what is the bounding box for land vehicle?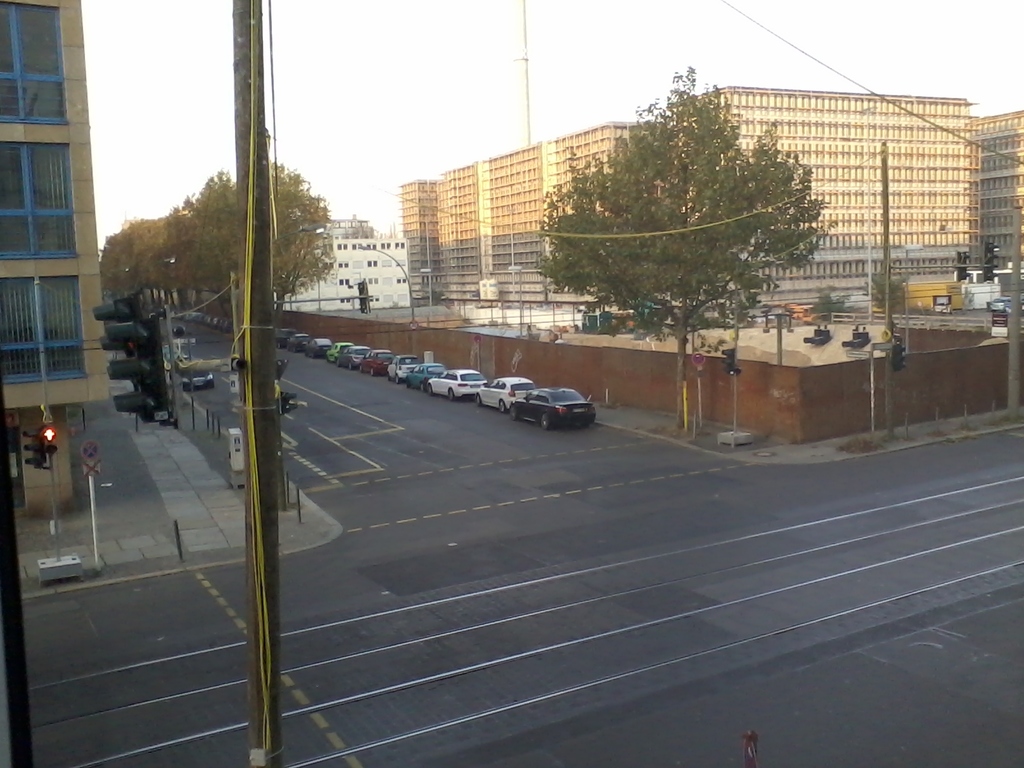
Rect(479, 369, 598, 433).
